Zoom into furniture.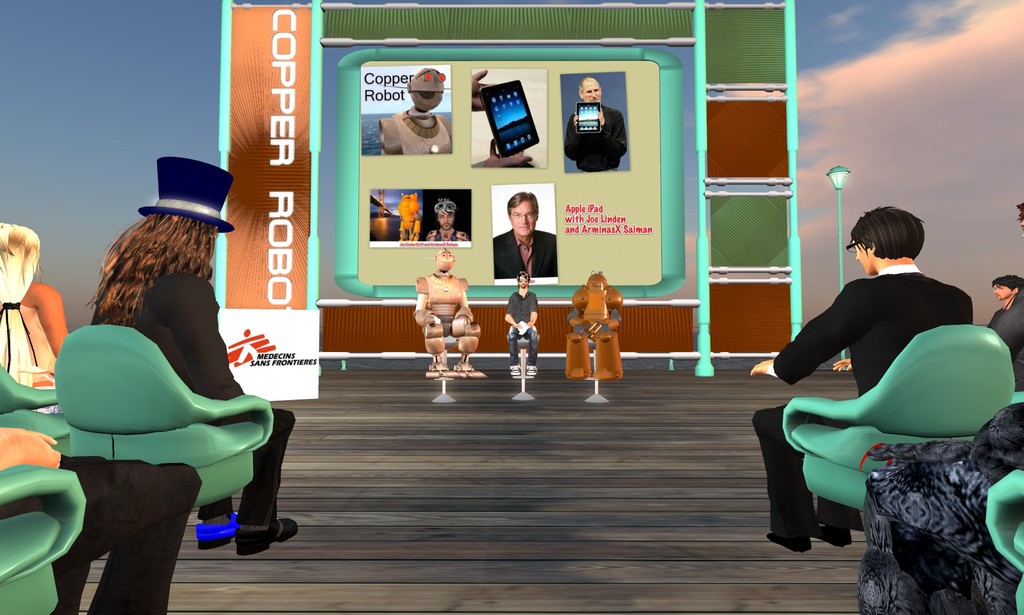
Zoom target: pyautogui.locateOnScreen(509, 336, 534, 404).
